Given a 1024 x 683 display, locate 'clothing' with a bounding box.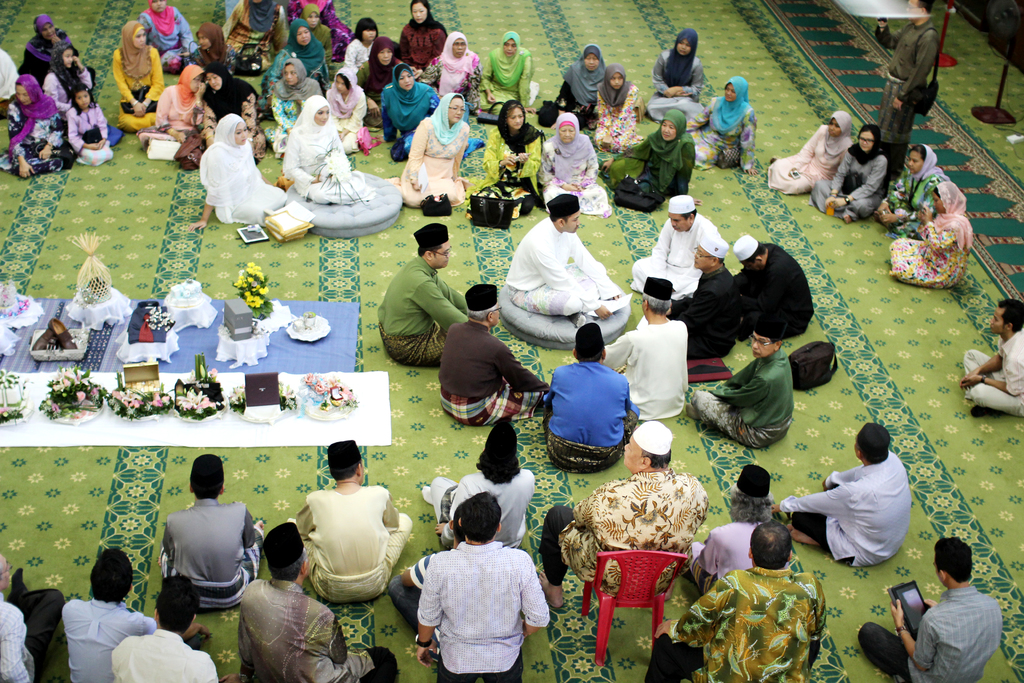
Located: <region>300, 486, 410, 611</region>.
